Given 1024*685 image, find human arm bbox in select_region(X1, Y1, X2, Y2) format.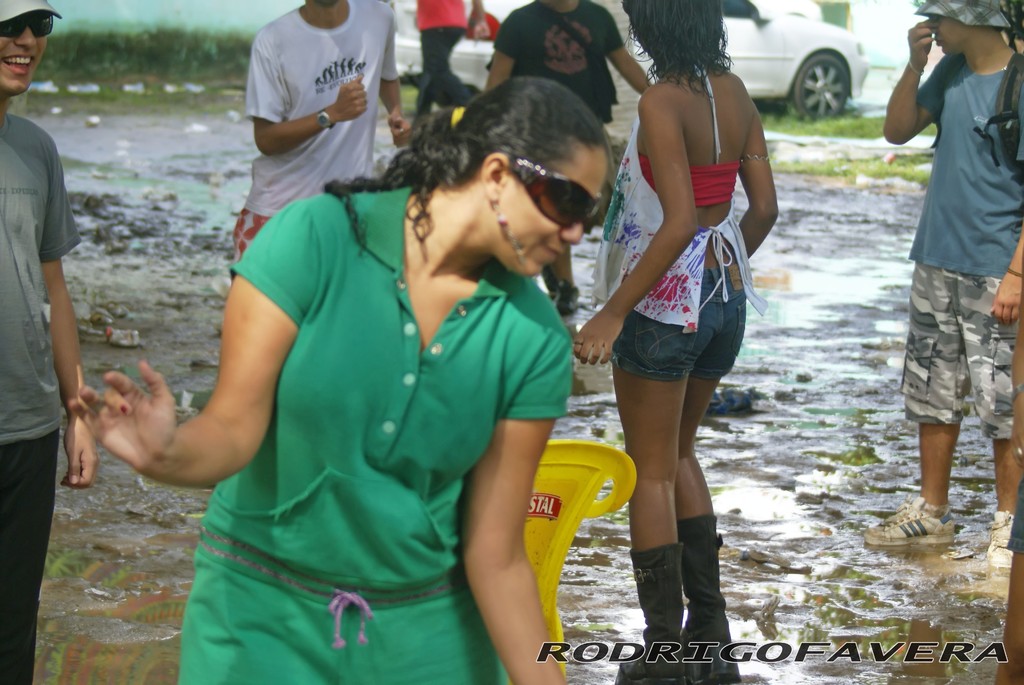
select_region(479, 20, 519, 100).
